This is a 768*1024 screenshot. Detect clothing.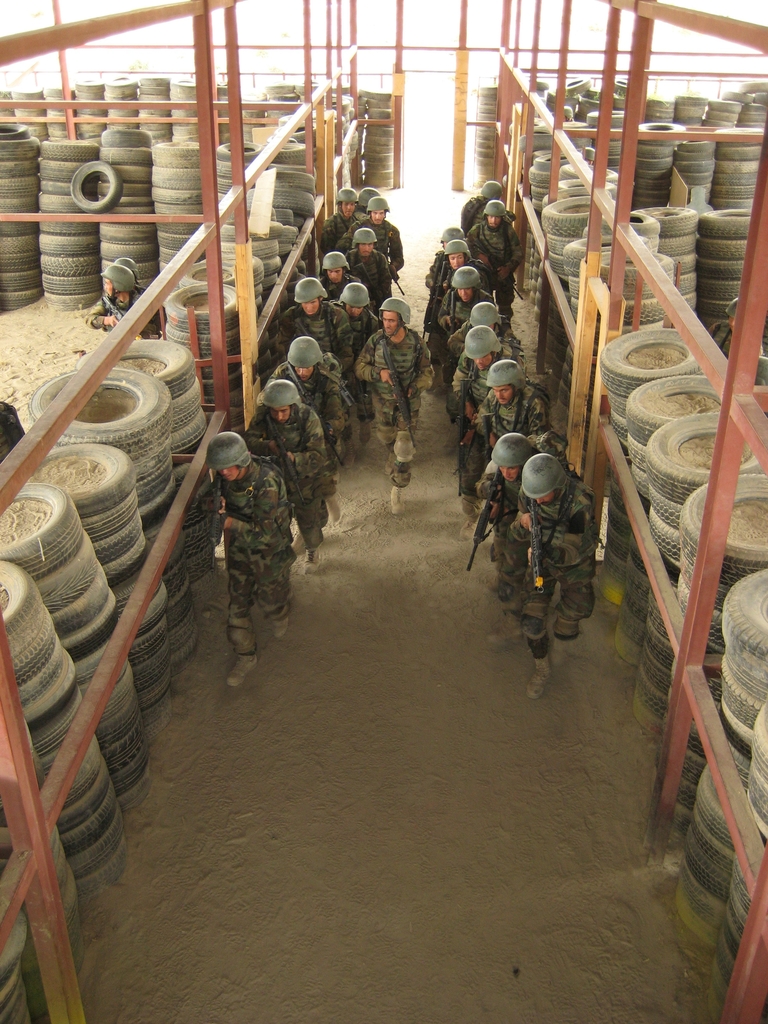
rect(278, 300, 355, 367).
